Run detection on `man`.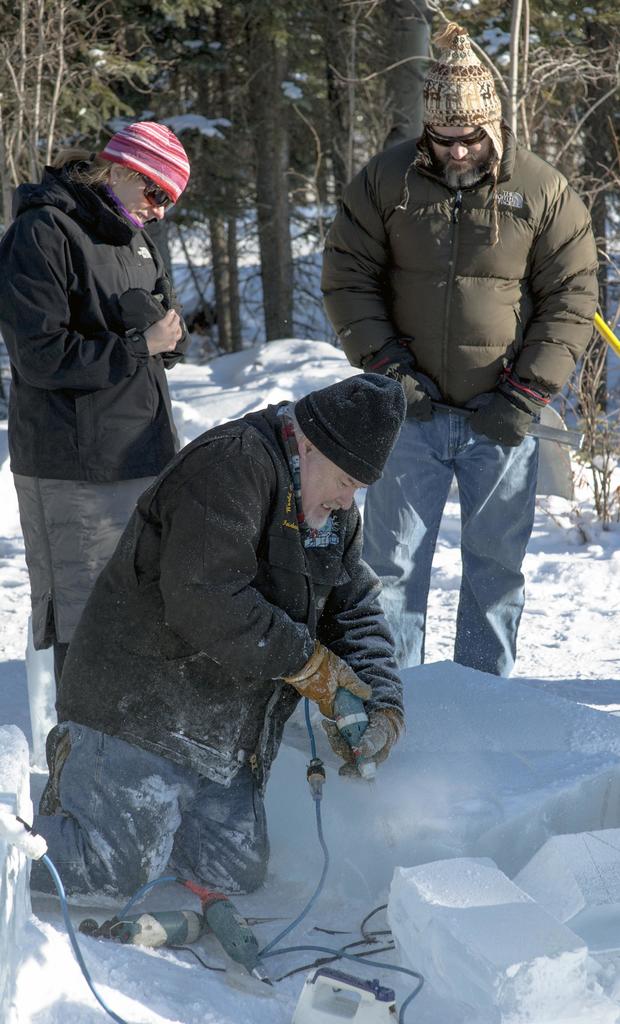
Result: rect(26, 371, 404, 912).
